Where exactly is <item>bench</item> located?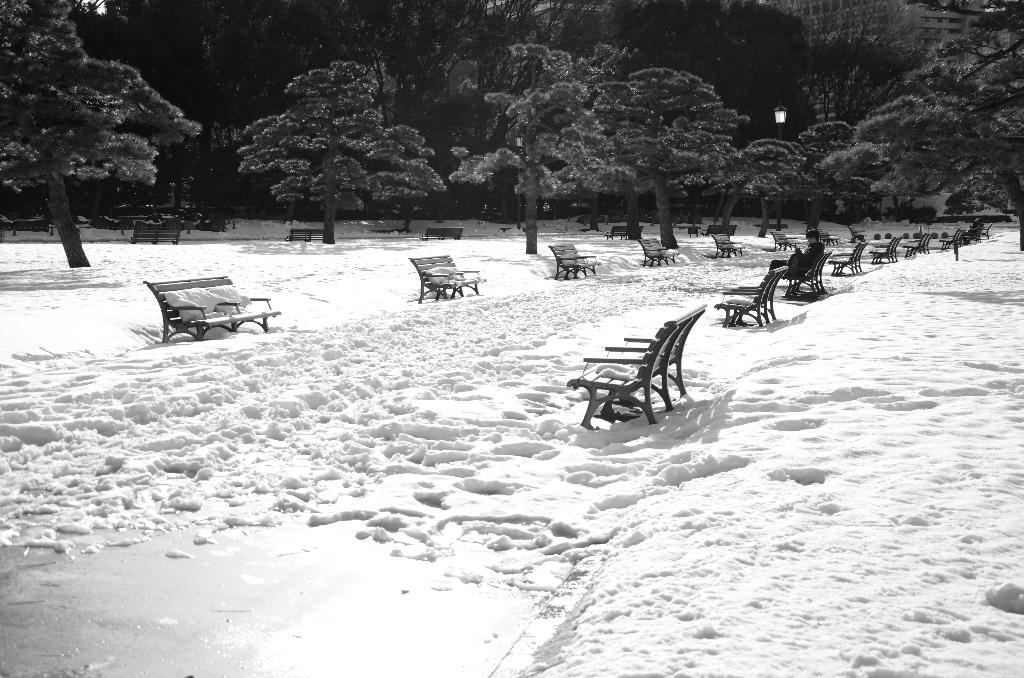
Its bounding box is 126/229/182/245.
